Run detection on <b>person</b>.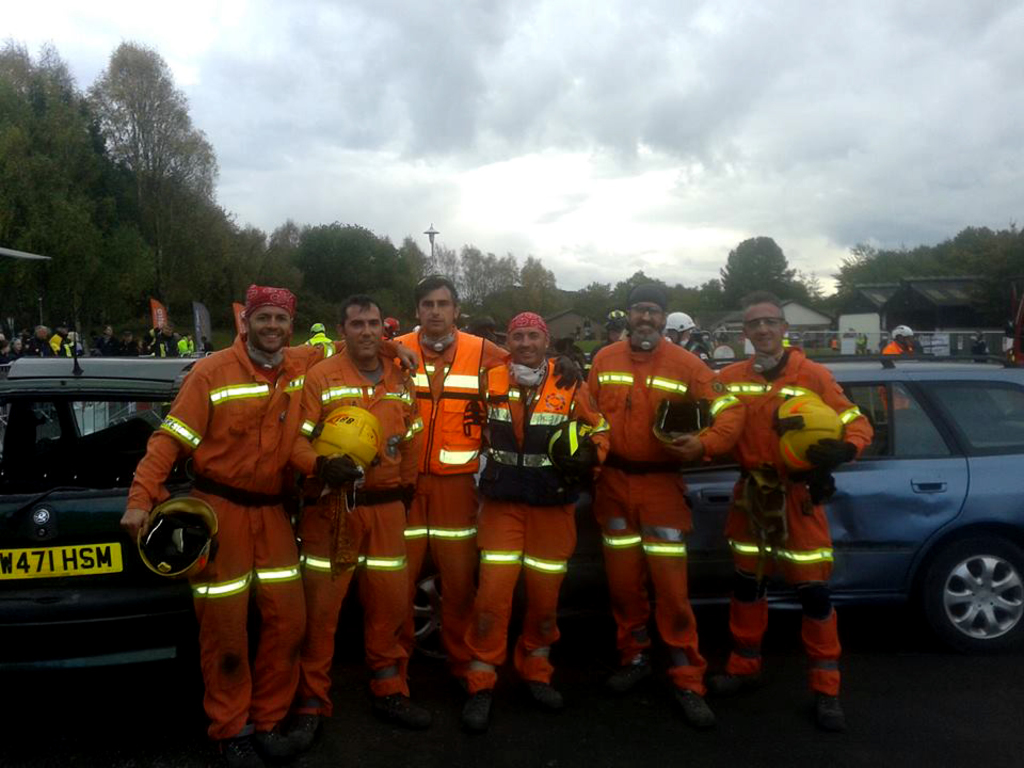
Result: 660, 309, 721, 381.
